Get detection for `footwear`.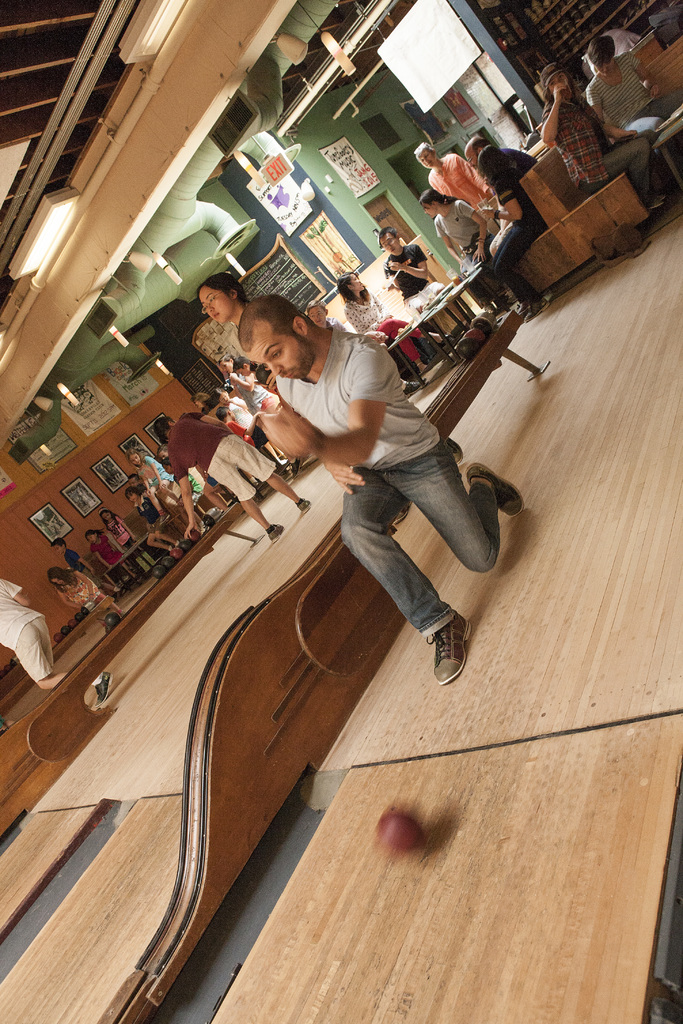
Detection: BBox(525, 298, 551, 324).
